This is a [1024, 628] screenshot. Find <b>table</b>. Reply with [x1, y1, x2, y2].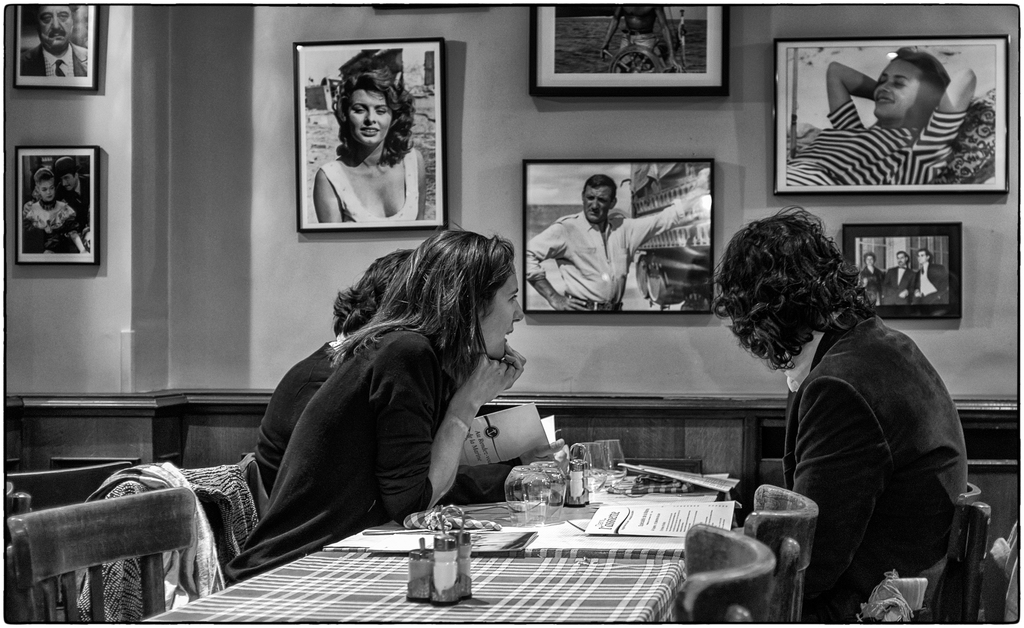
[325, 446, 735, 554].
